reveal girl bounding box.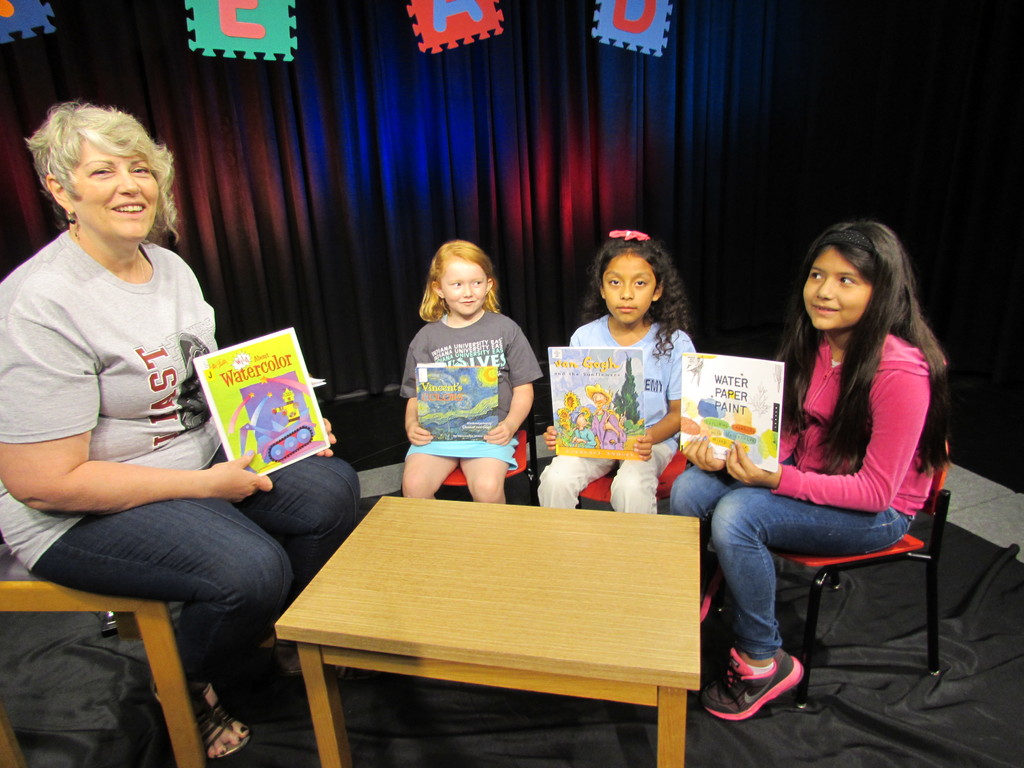
Revealed: [403, 234, 548, 509].
